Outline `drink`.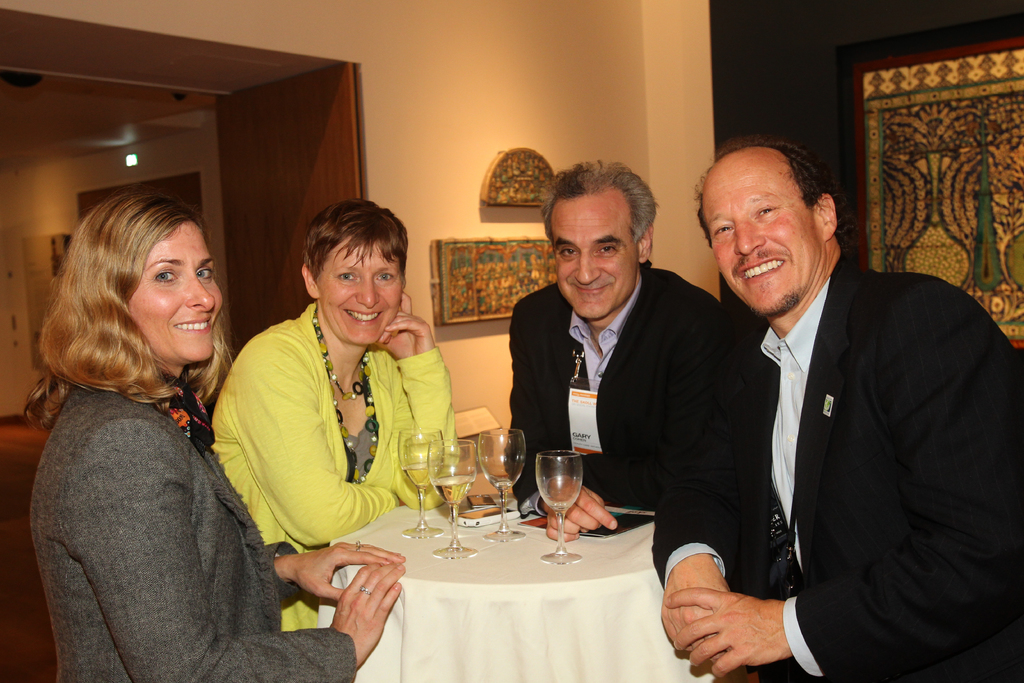
Outline: bbox(435, 476, 472, 506).
